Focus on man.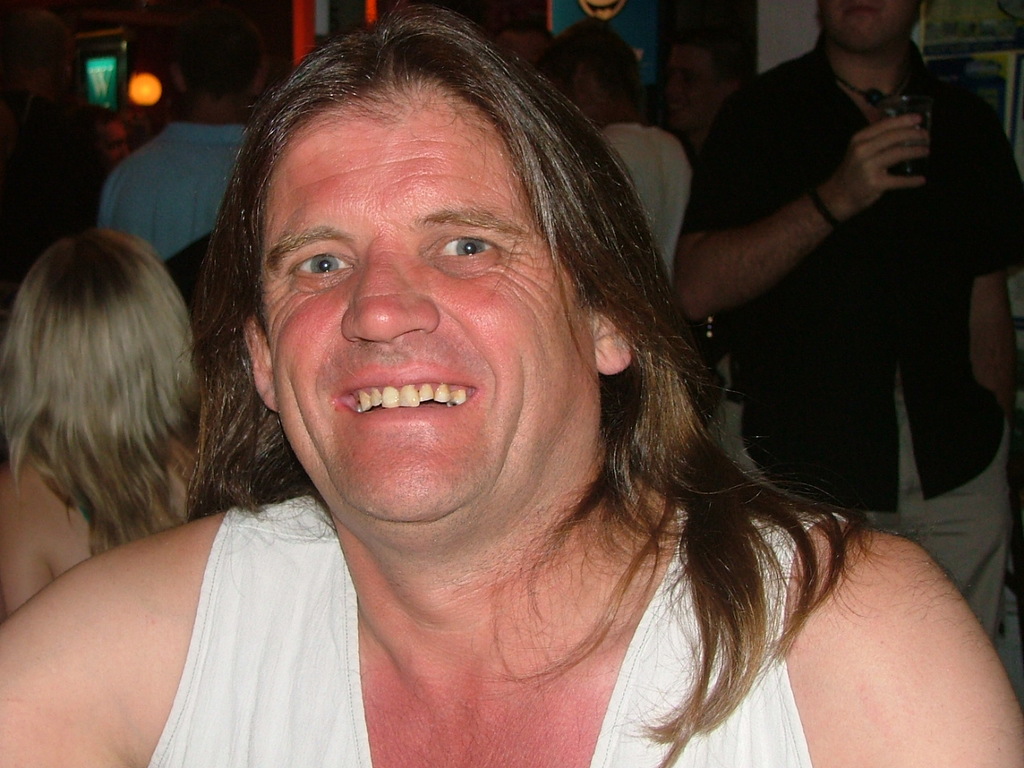
Focused at l=104, t=1, r=254, b=265.
